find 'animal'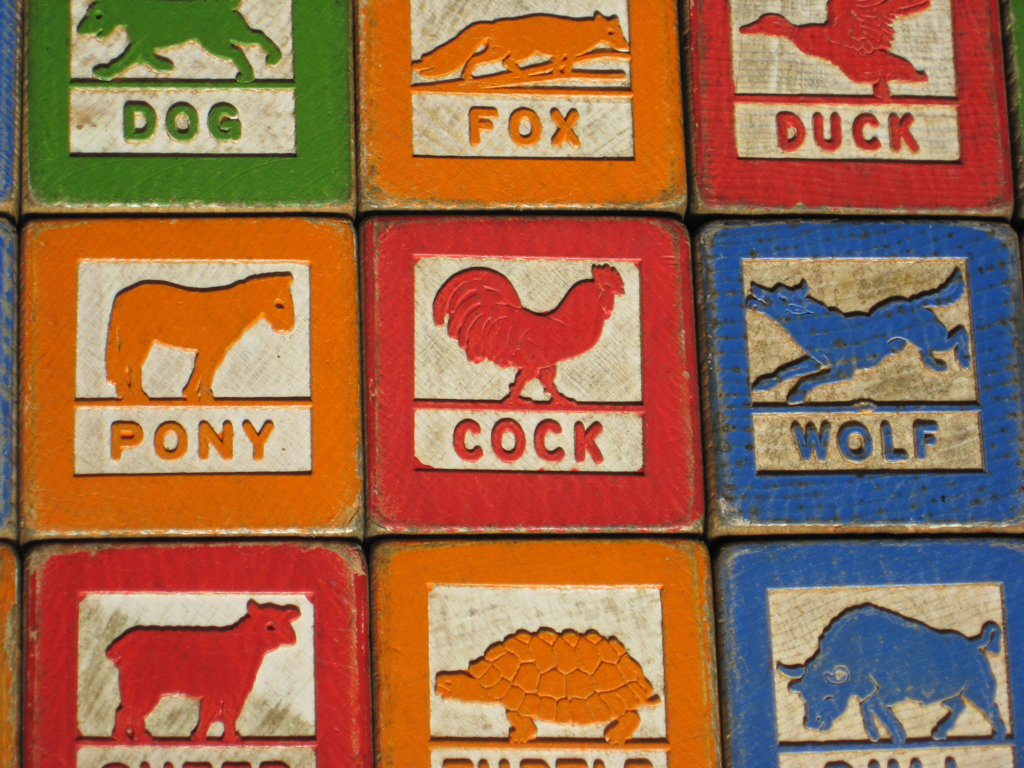
box(105, 599, 302, 744)
